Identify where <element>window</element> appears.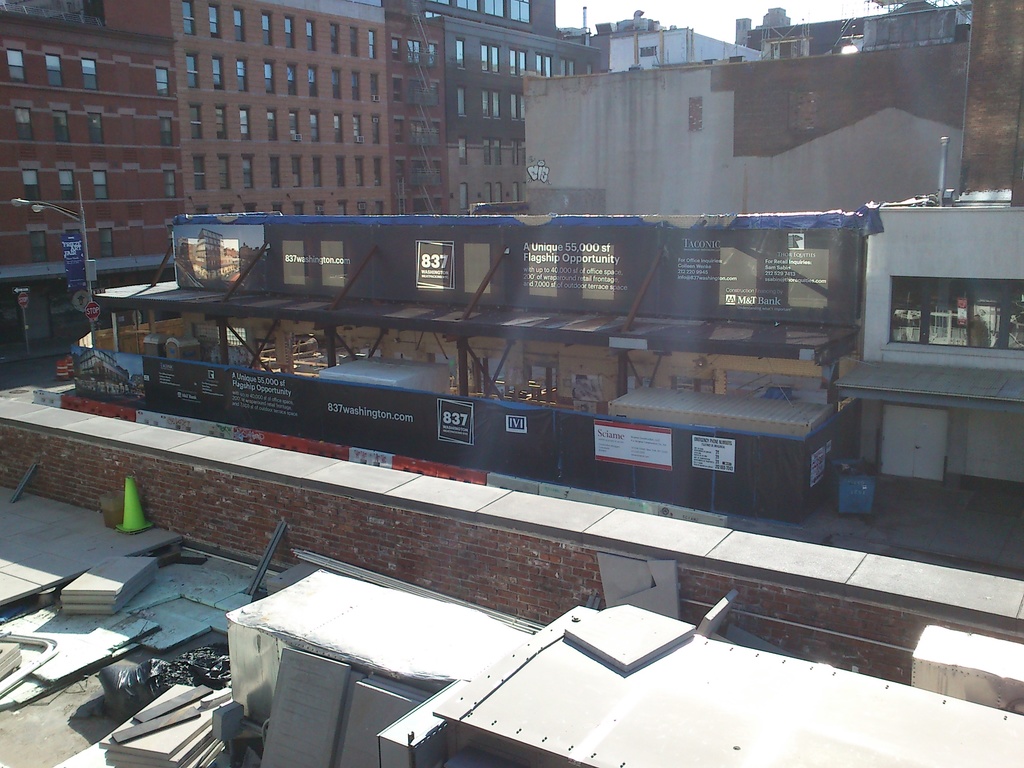
Appears at {"left": 374, "top": 159, "right": 379, "bottom": 184}.
